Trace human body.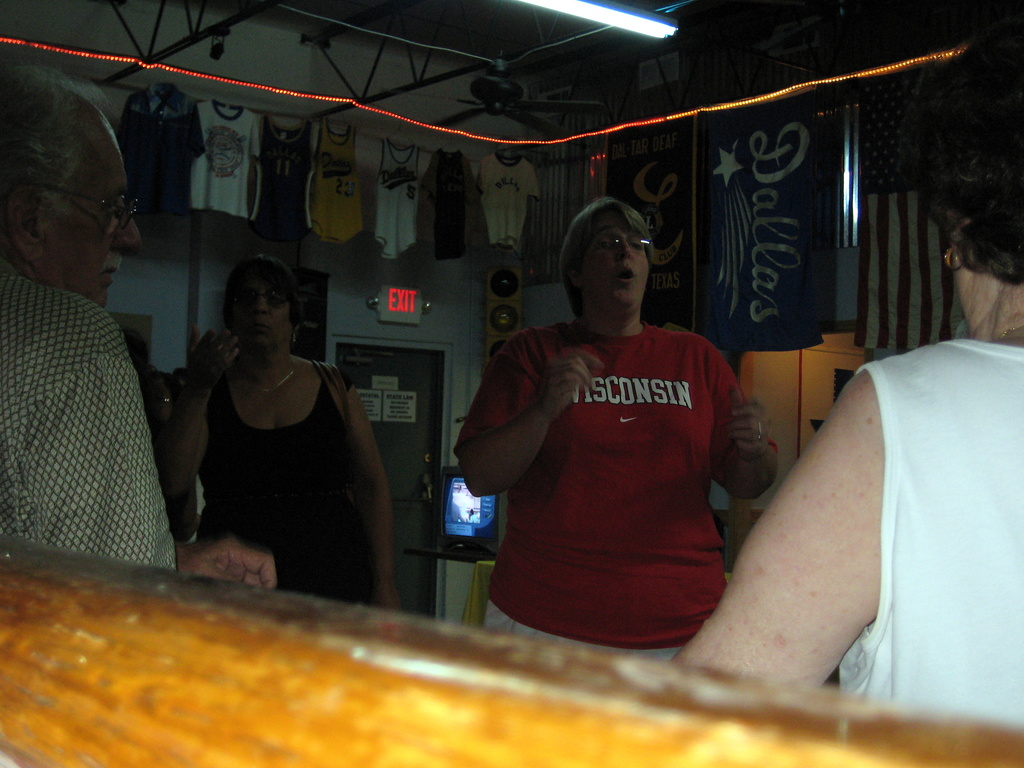
Traced to 451:312:779:666.
